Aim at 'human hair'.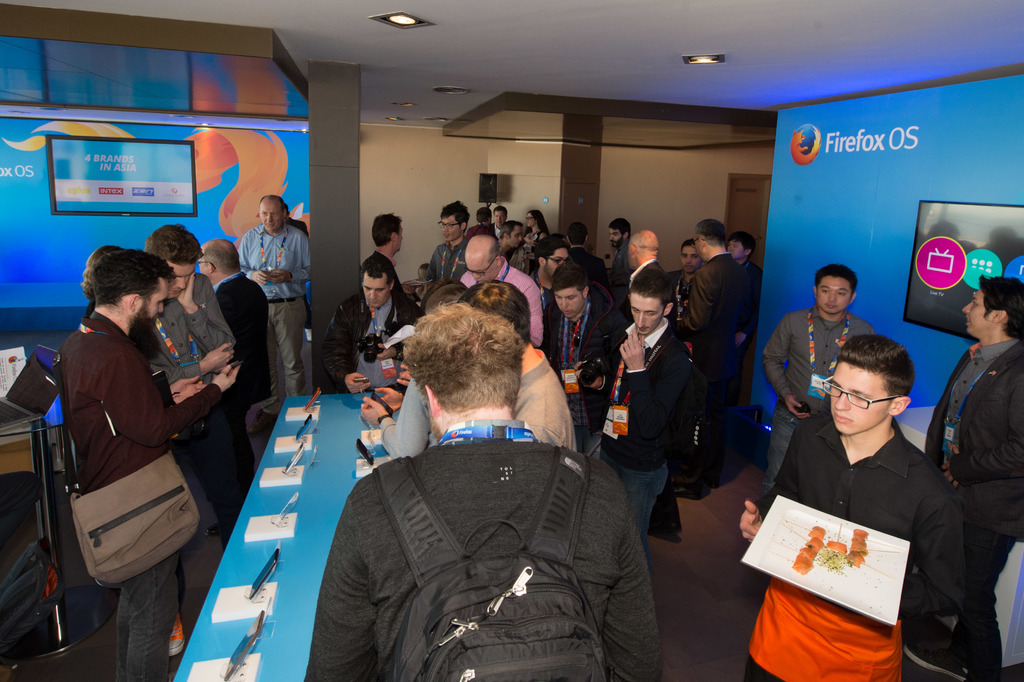
Aimed at crop(606, 217, 632, 240).
